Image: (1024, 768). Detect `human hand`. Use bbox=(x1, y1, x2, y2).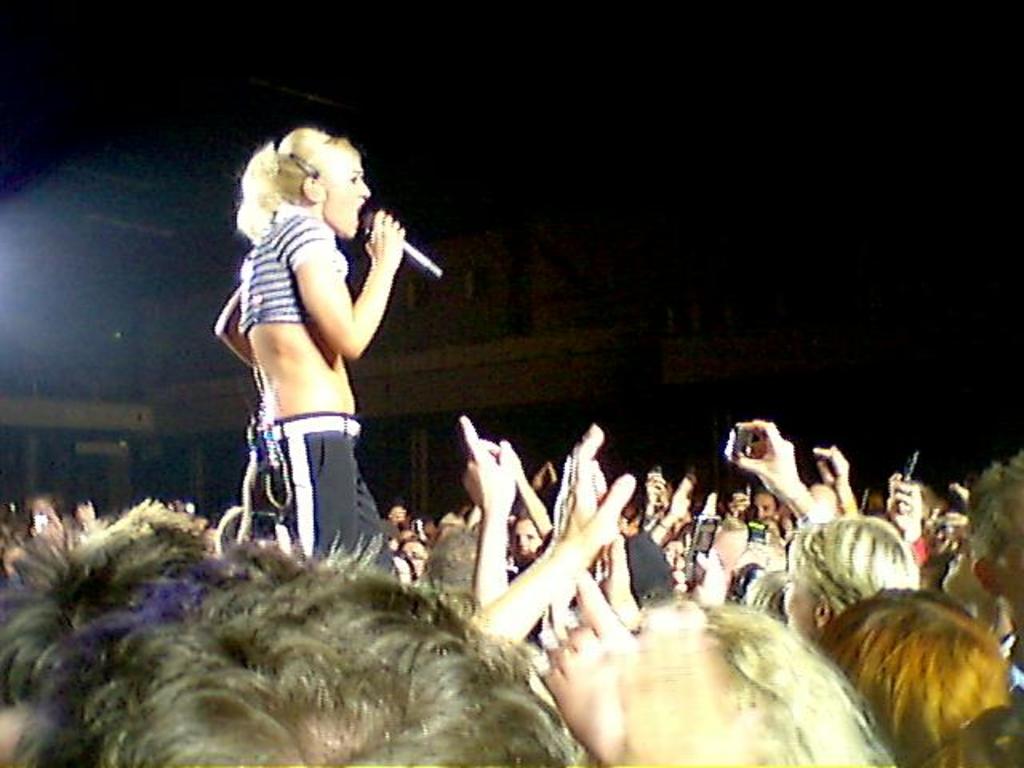
bbox=(670, 539, 730, 608).
